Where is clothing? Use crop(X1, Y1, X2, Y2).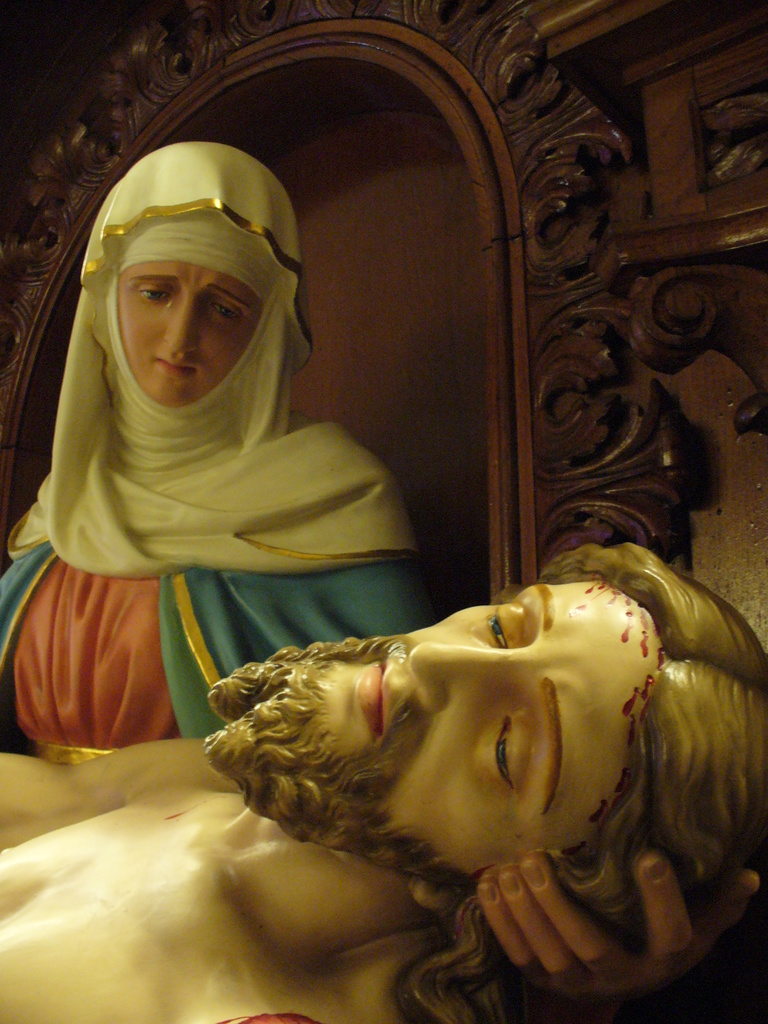
crop(4, 134, 420, 580).
